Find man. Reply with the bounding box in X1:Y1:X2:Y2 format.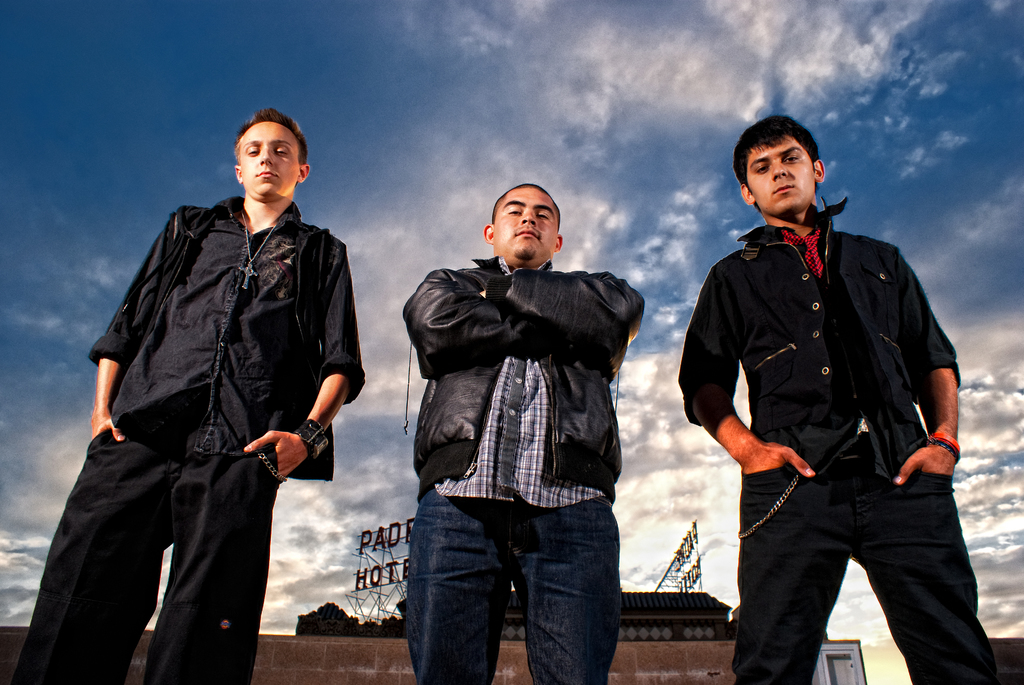
673:105:974:684.
